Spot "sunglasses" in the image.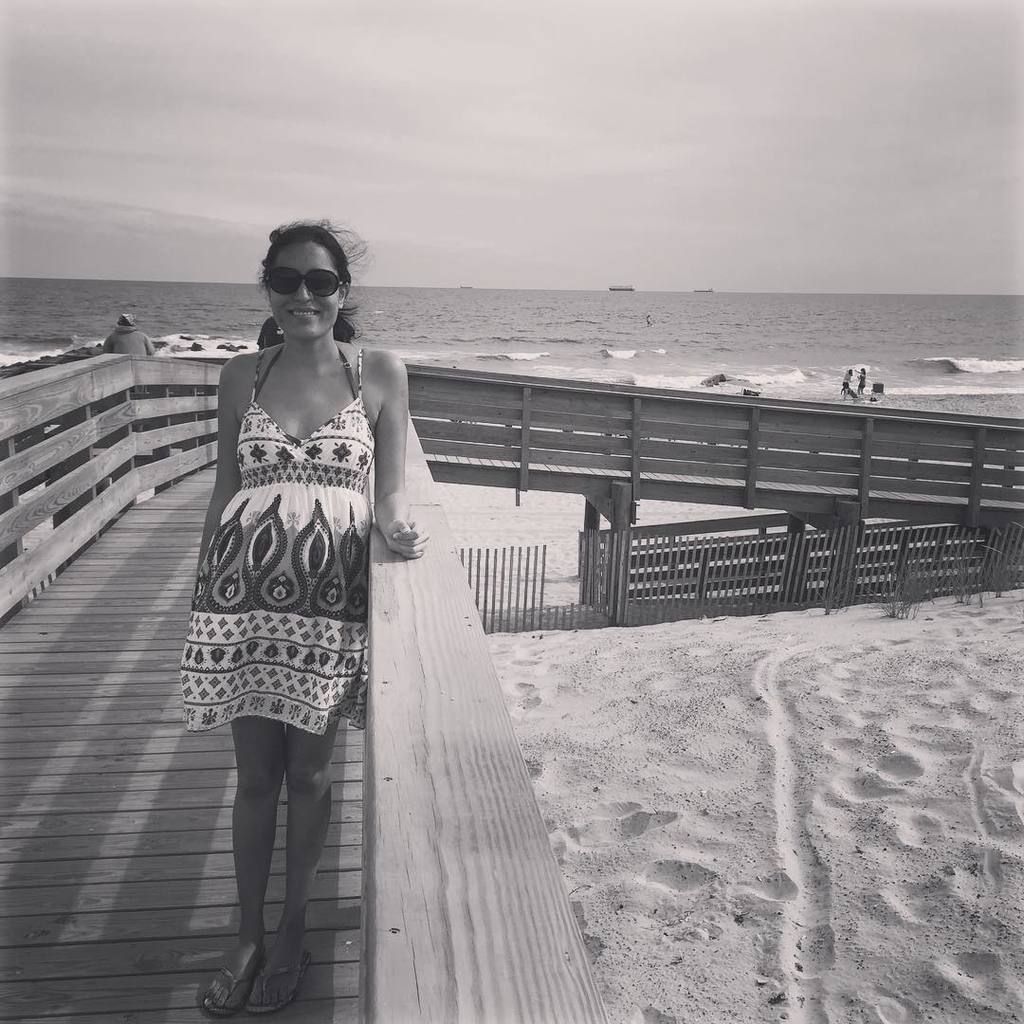
"sunglasses" found at pyautogui.locateOnScreen(265, 267, 339, 296).
